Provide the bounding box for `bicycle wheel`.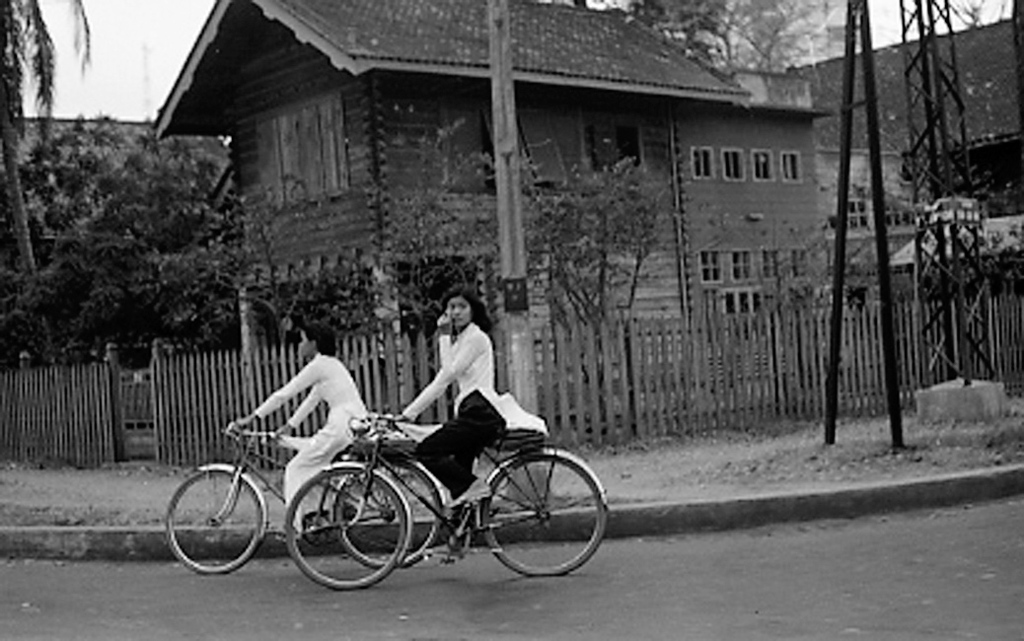
pyautogui.locateOnScreen(479, 456, 604, 576).
